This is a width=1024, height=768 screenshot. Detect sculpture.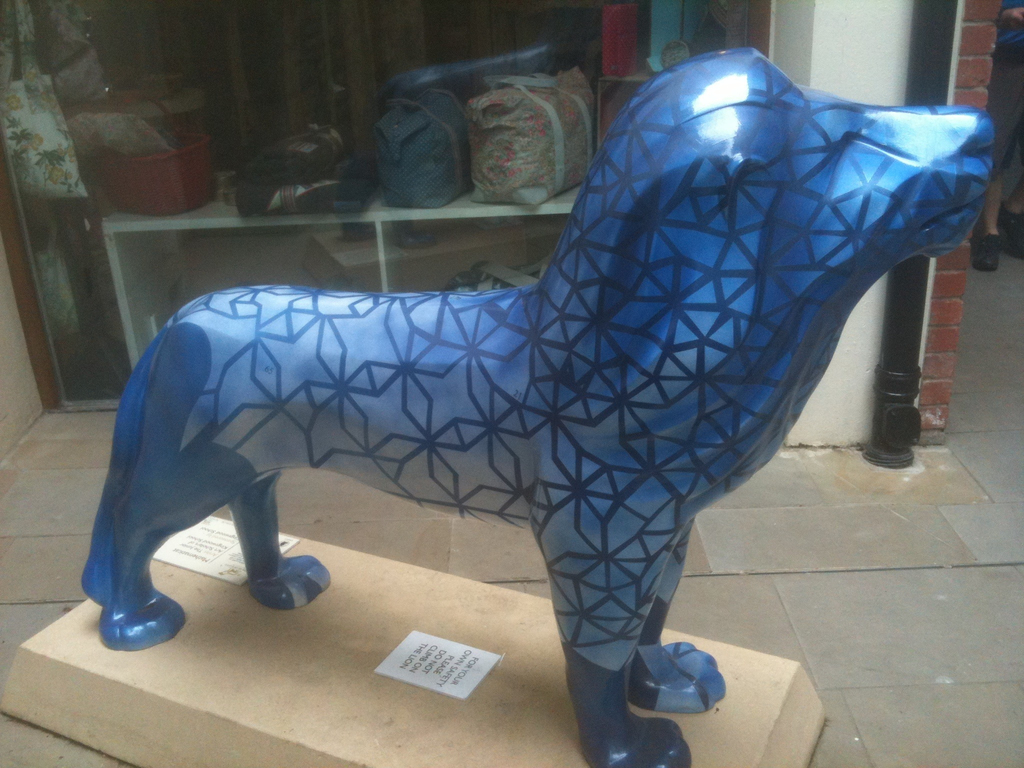
bbox(93, 38, 979, 716).
